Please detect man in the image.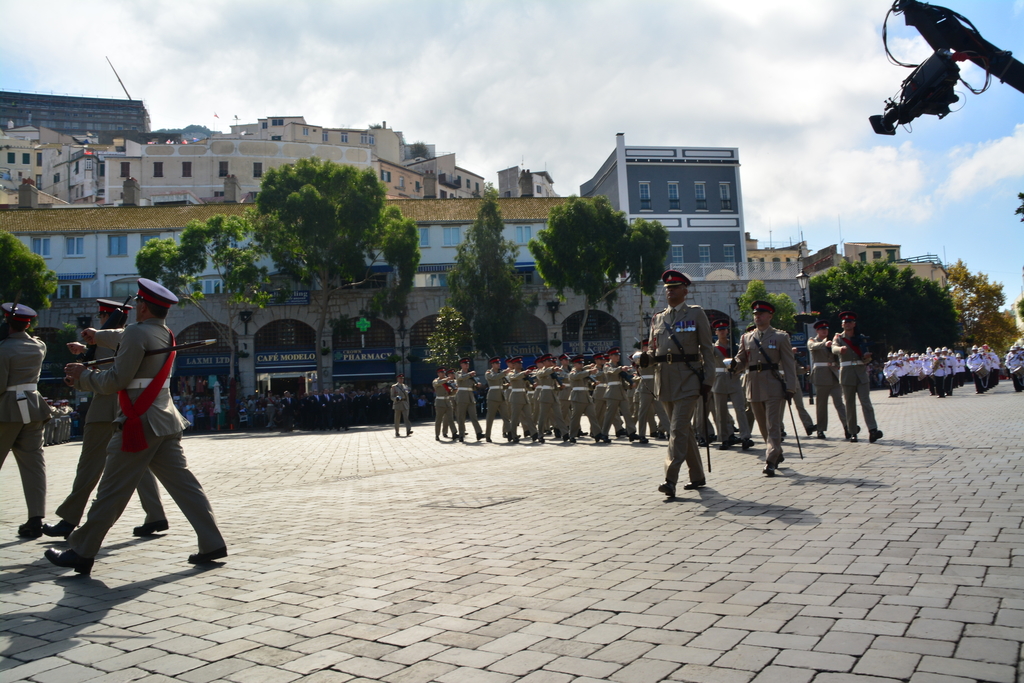
[810, 323, 859, 438].
